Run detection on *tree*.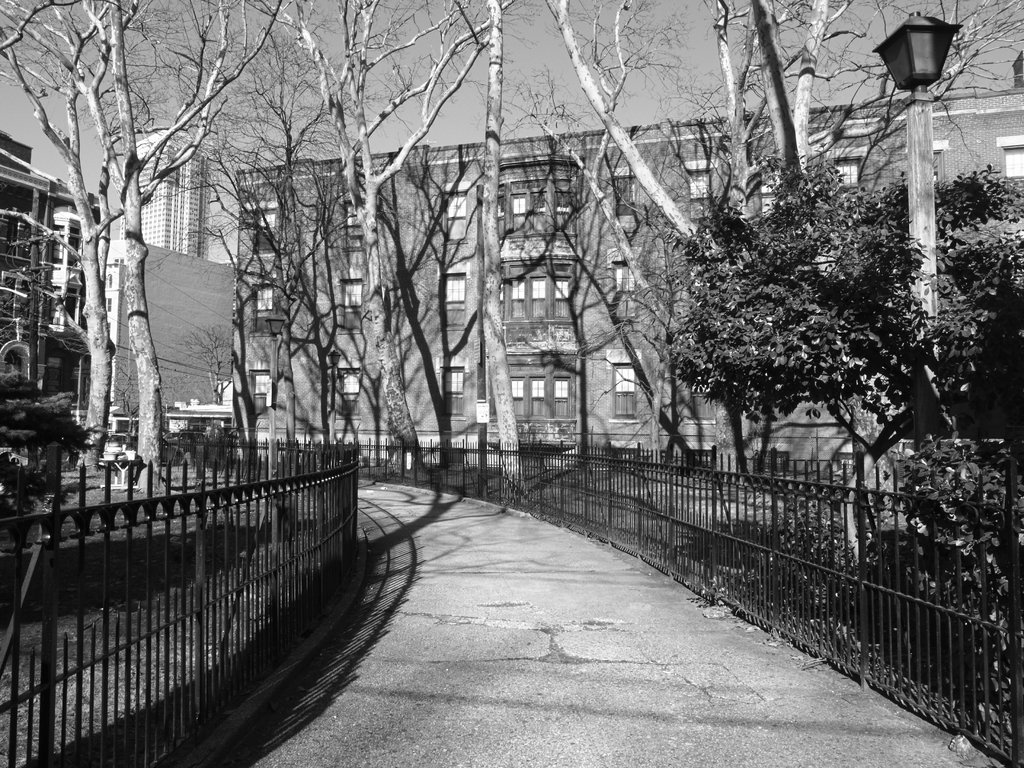
Result: left=0, top=4, right=255, bottom=466.
